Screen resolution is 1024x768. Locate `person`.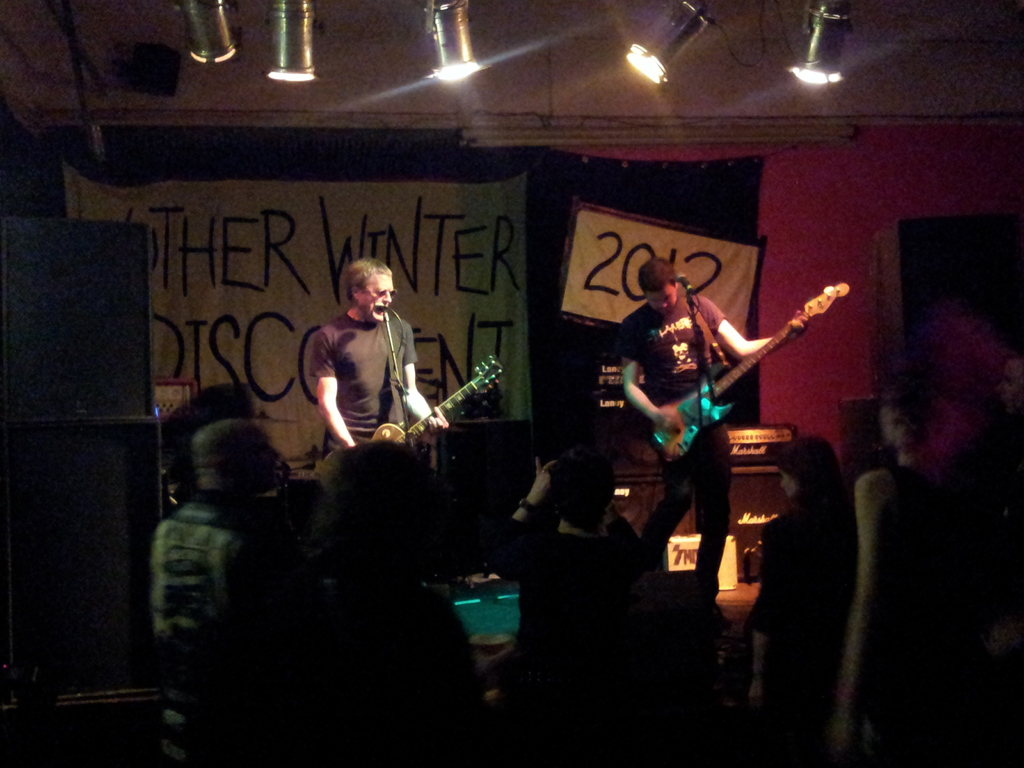
831,365,980,764.
